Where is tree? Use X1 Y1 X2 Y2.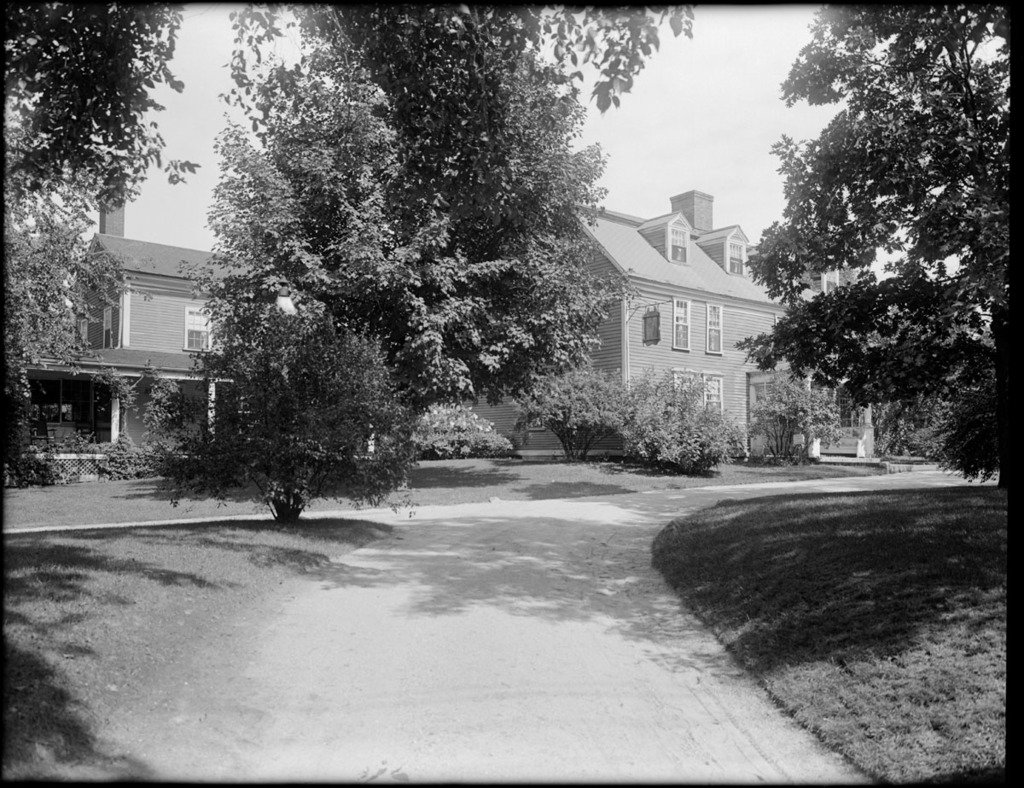
138 12 713 530.
